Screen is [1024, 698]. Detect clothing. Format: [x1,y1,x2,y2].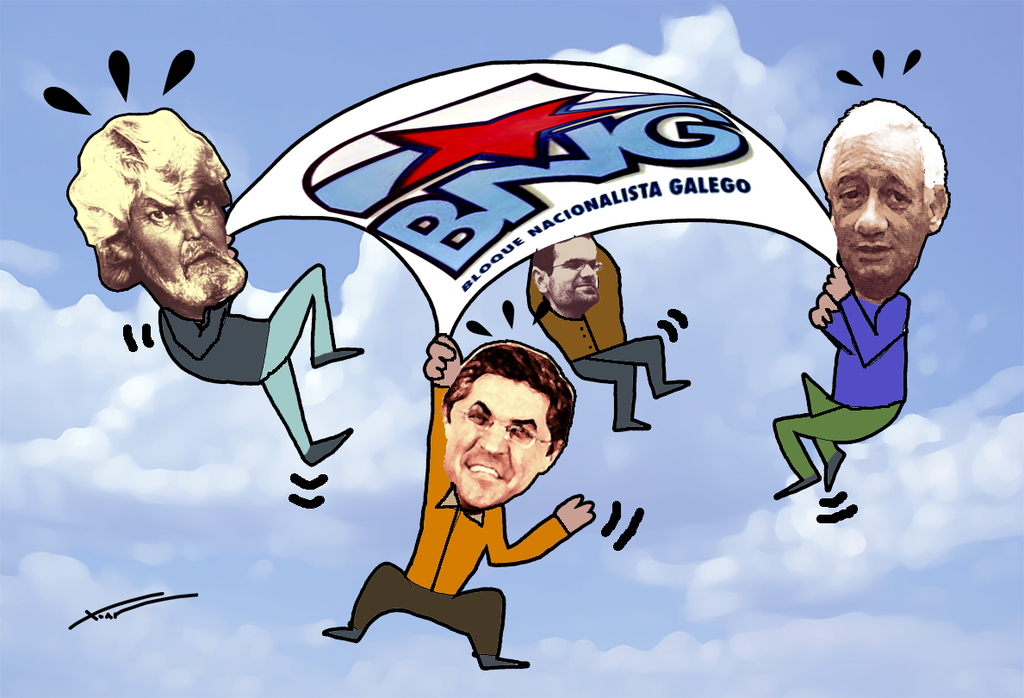
[758,279,910,485].
